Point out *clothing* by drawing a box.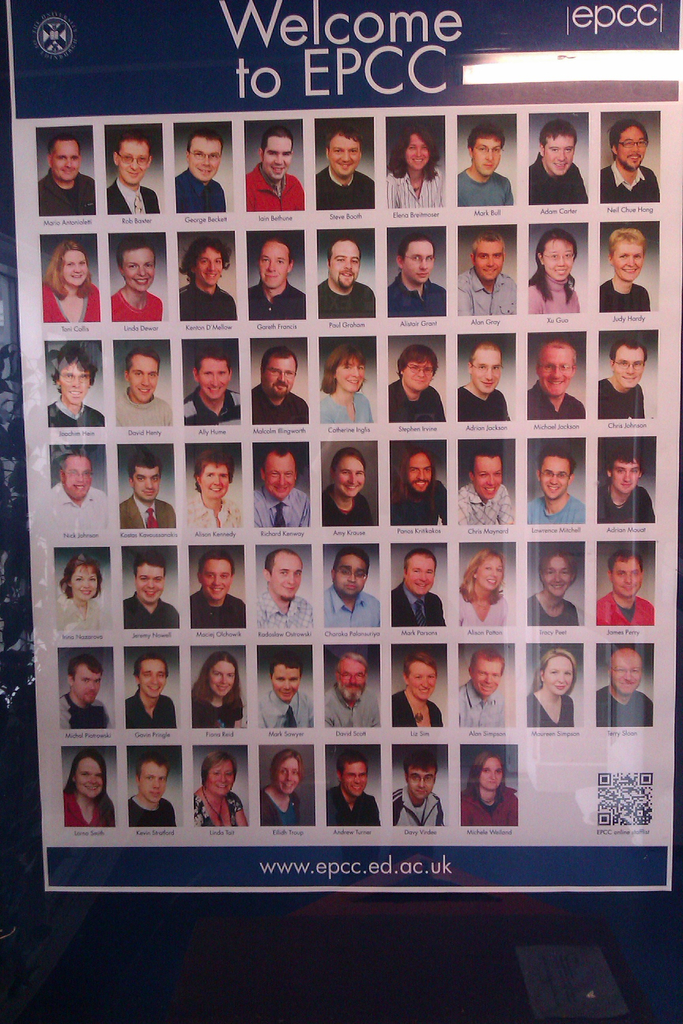
{"x1": 118, "y1": 496, "x2": 176, "y2": 527}.
